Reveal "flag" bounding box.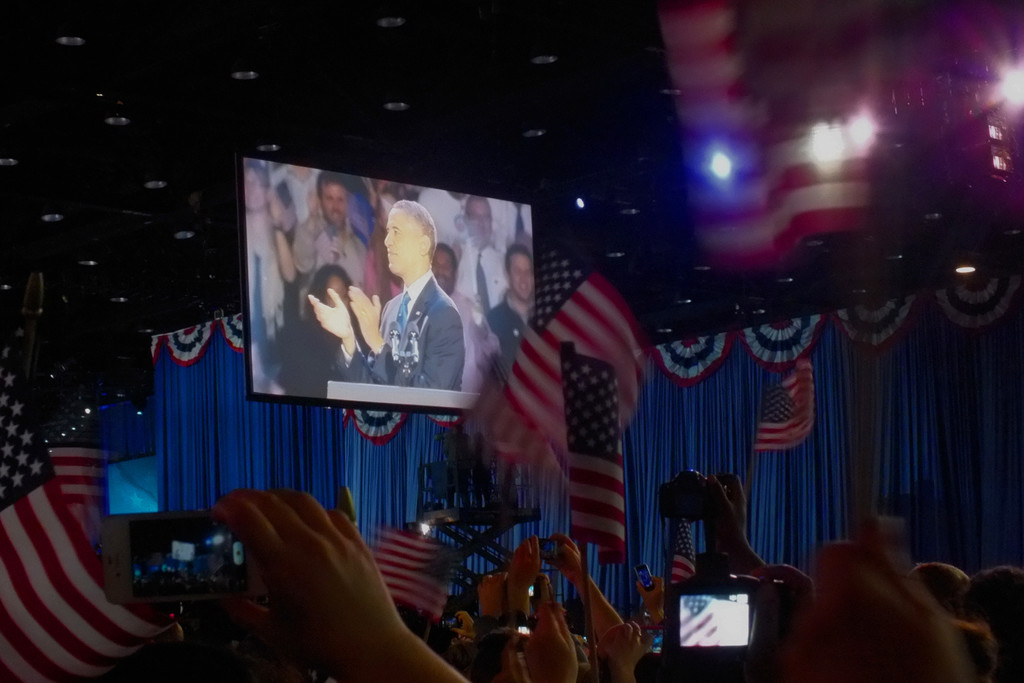
Revealed: bbox=(0, 315, 180, 682).
